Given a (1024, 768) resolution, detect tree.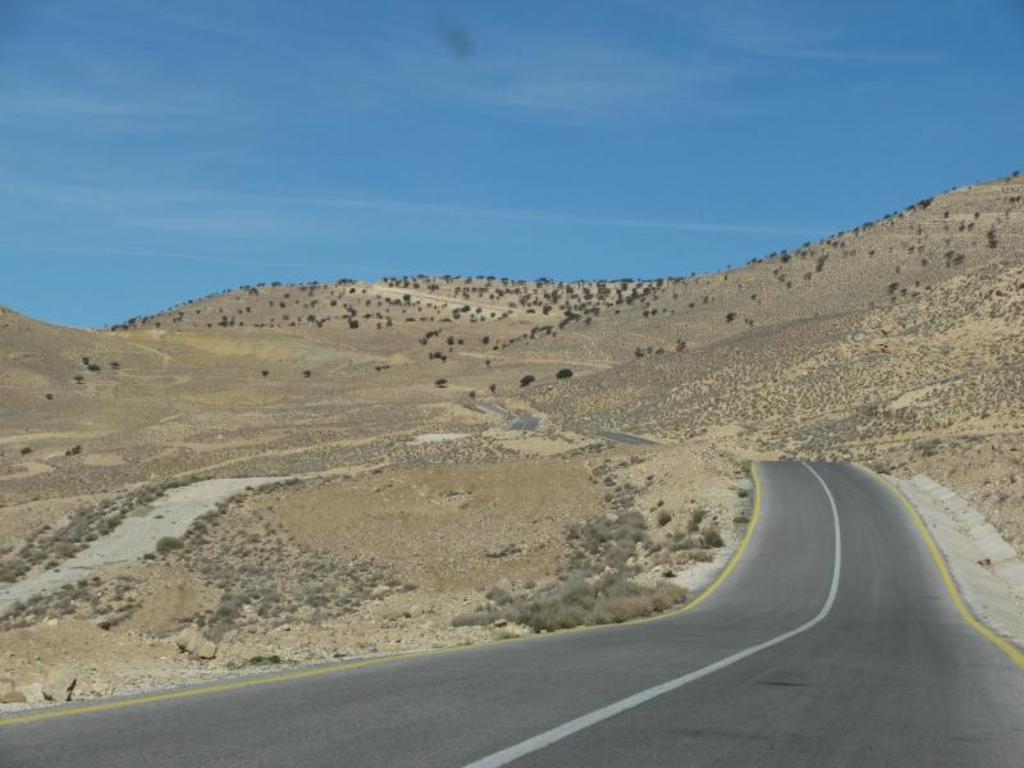
box=[406, 307, 408, 311].
